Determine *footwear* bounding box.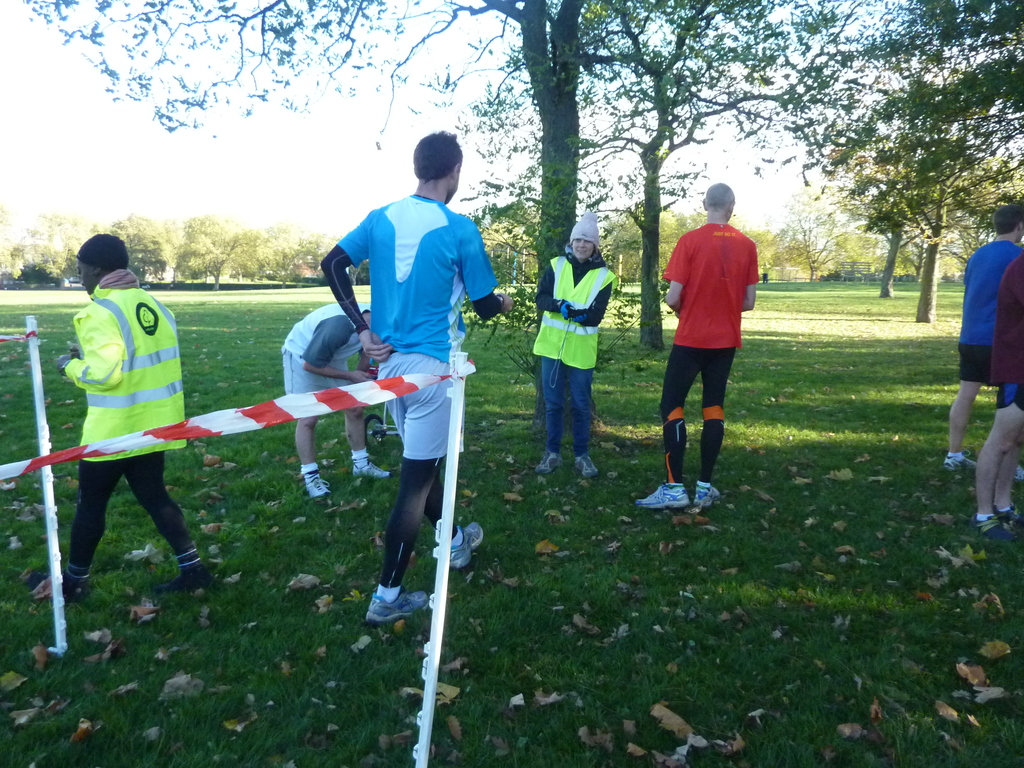
Determined: x1=576 y1=452 x2=600 y2=478.
